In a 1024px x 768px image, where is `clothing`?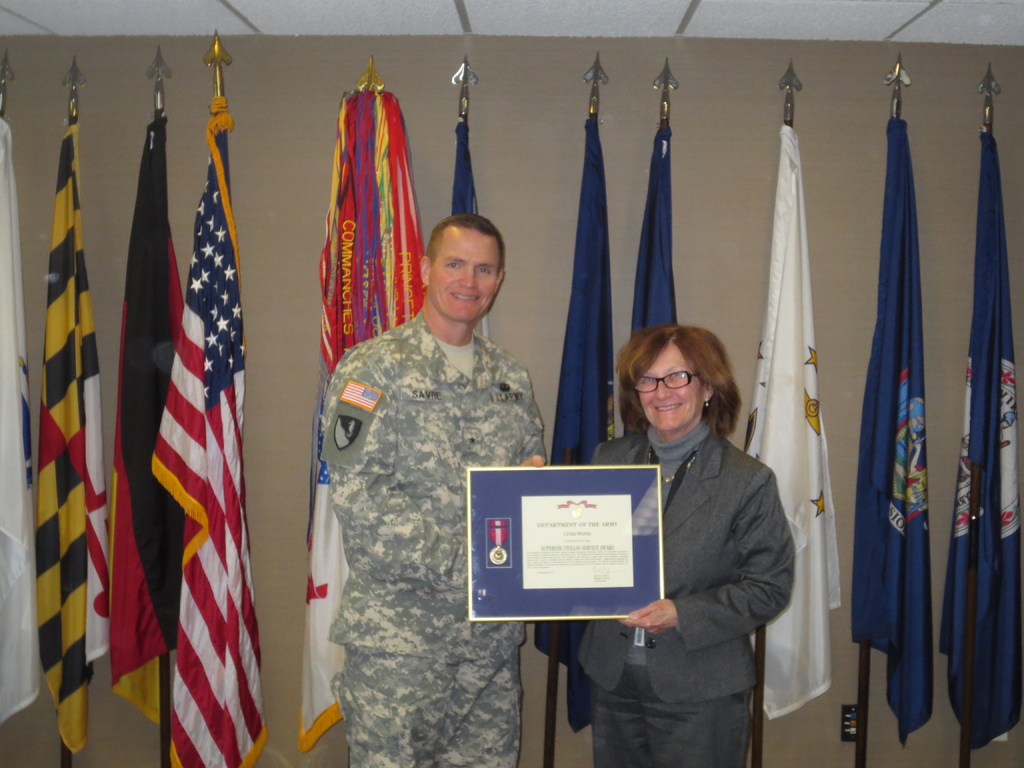
[618, 365, 799, 766].
